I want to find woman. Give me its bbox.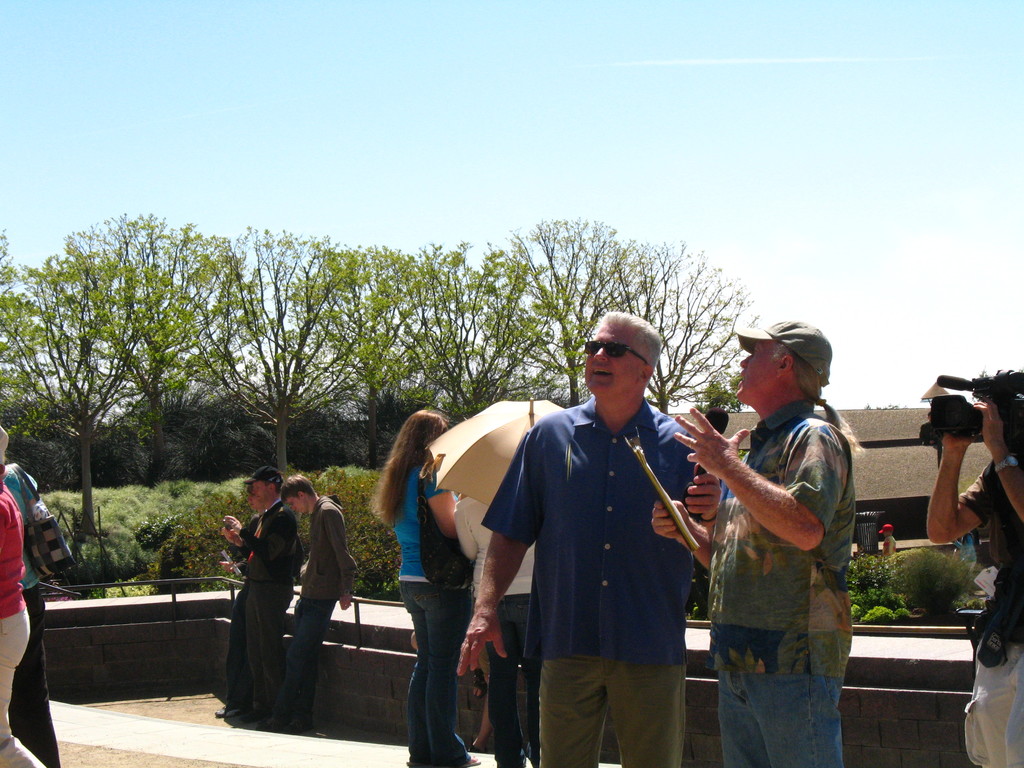
[x1=371, y1=404, x2=488, y2=743].
